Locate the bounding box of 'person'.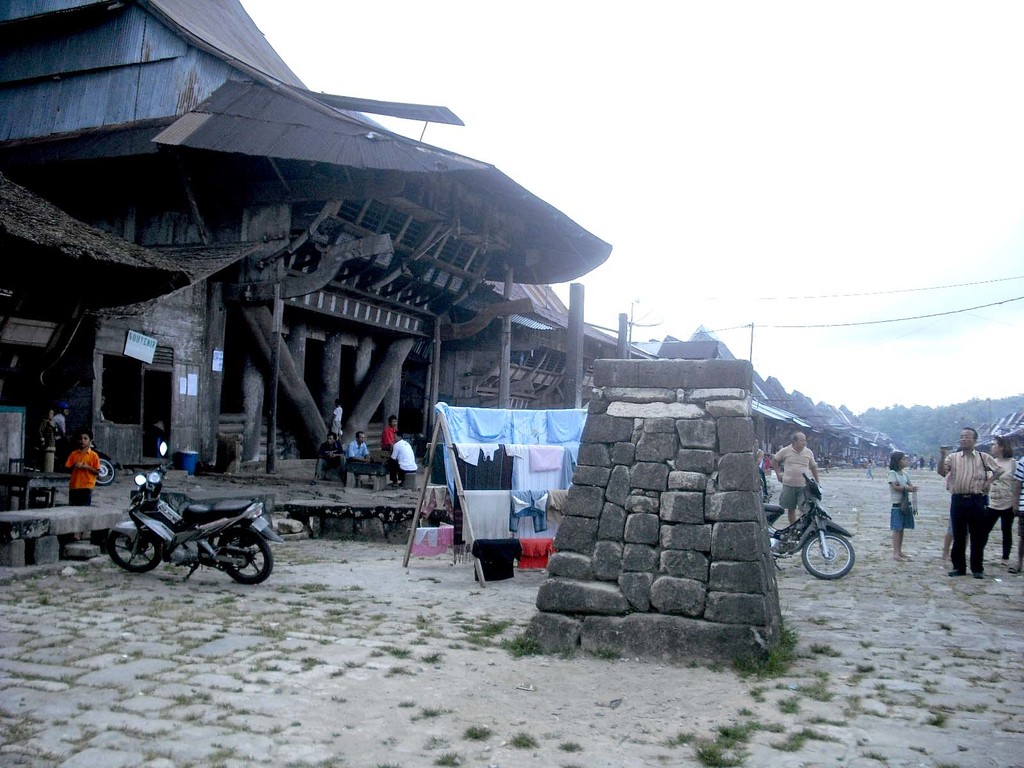
Bounding box: [x1=934, y1=421, x2=1008, y2=579].
